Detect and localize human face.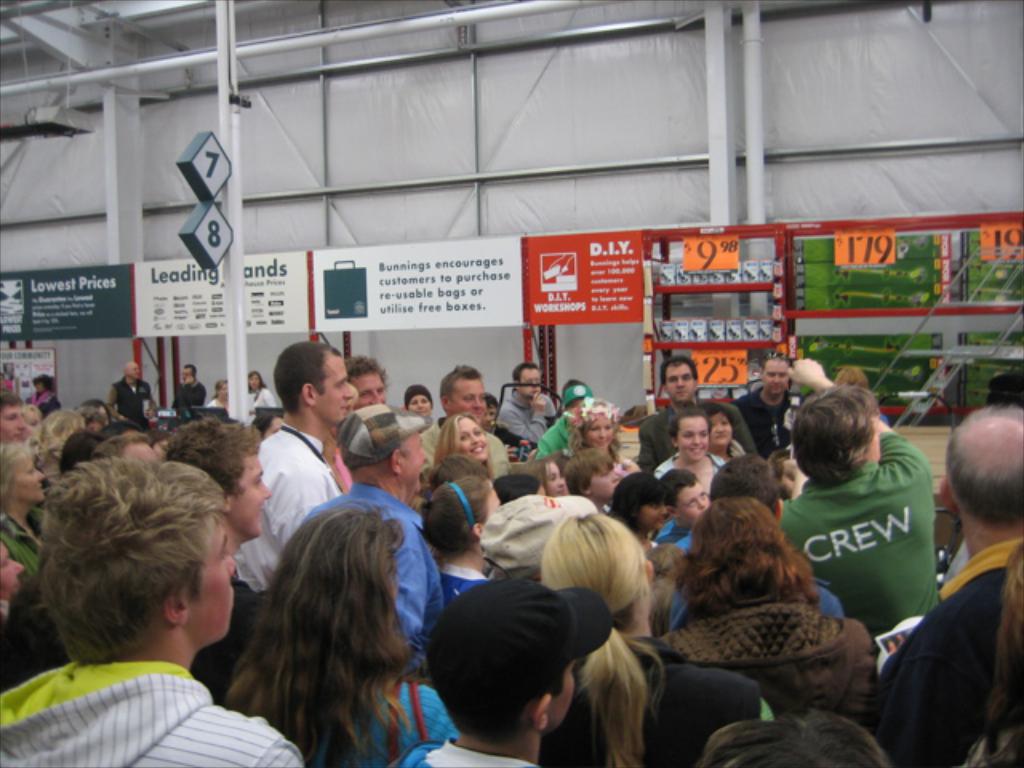
Localized at 182 514 238 642.
